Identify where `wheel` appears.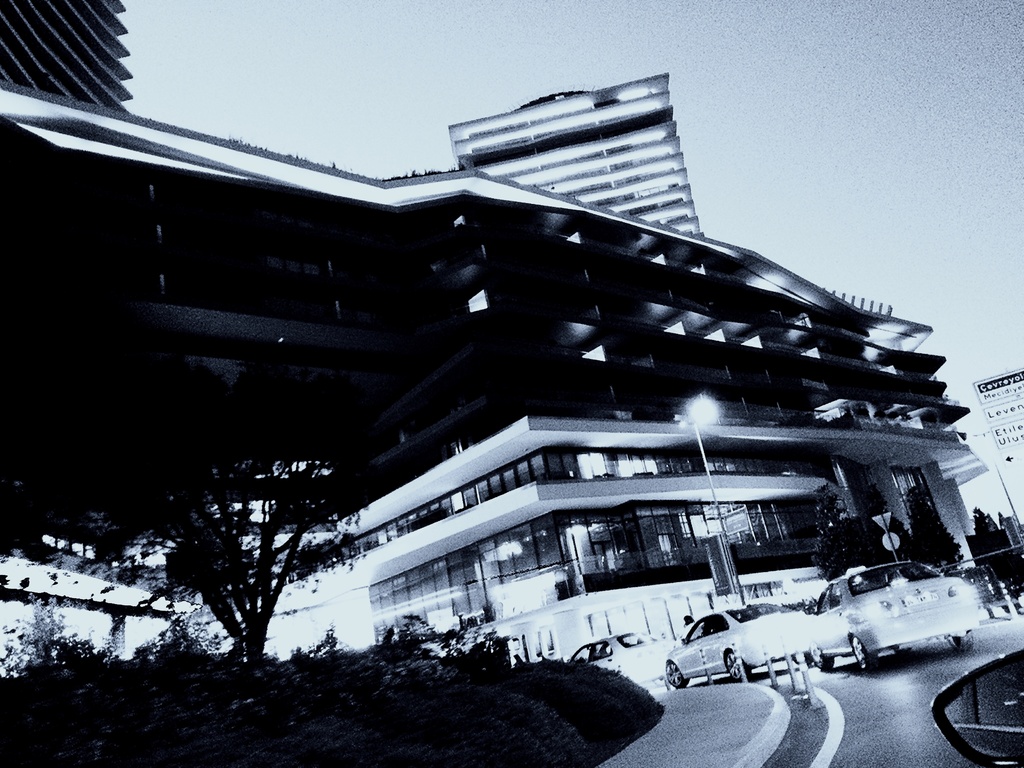
Appears at {"x1": 728, "y1": 653, "x2": 753, "y2": 683}.
